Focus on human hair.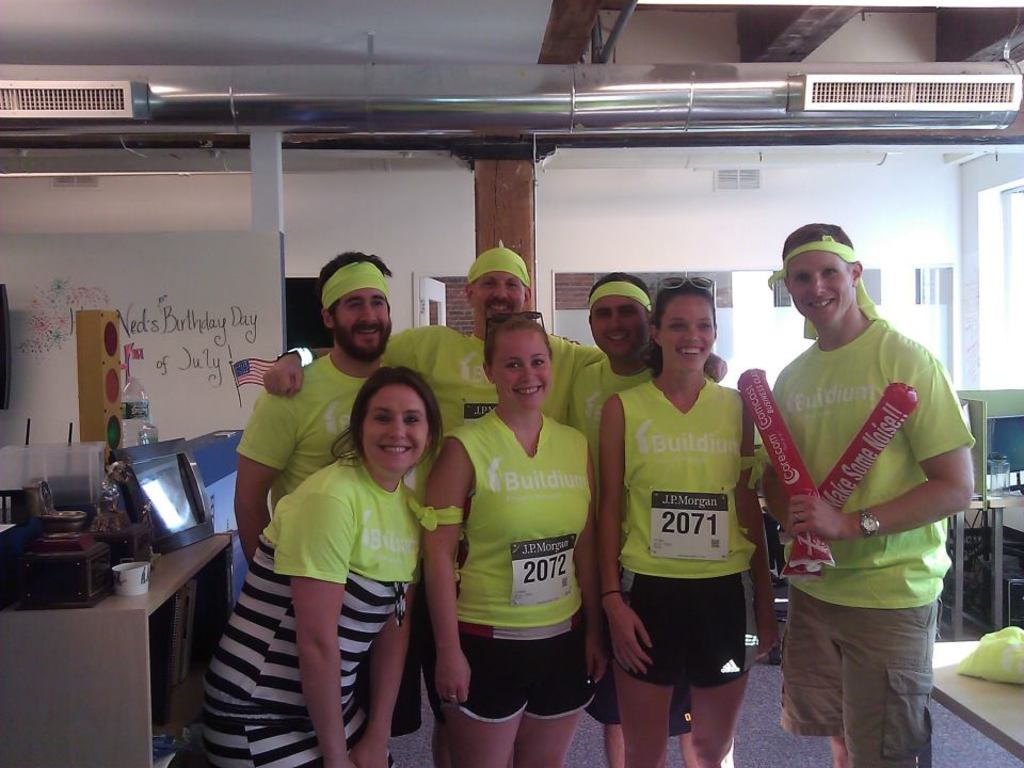
Focused at {"left": 650, "top": 275, "right": 717, "bottom": 330}.
